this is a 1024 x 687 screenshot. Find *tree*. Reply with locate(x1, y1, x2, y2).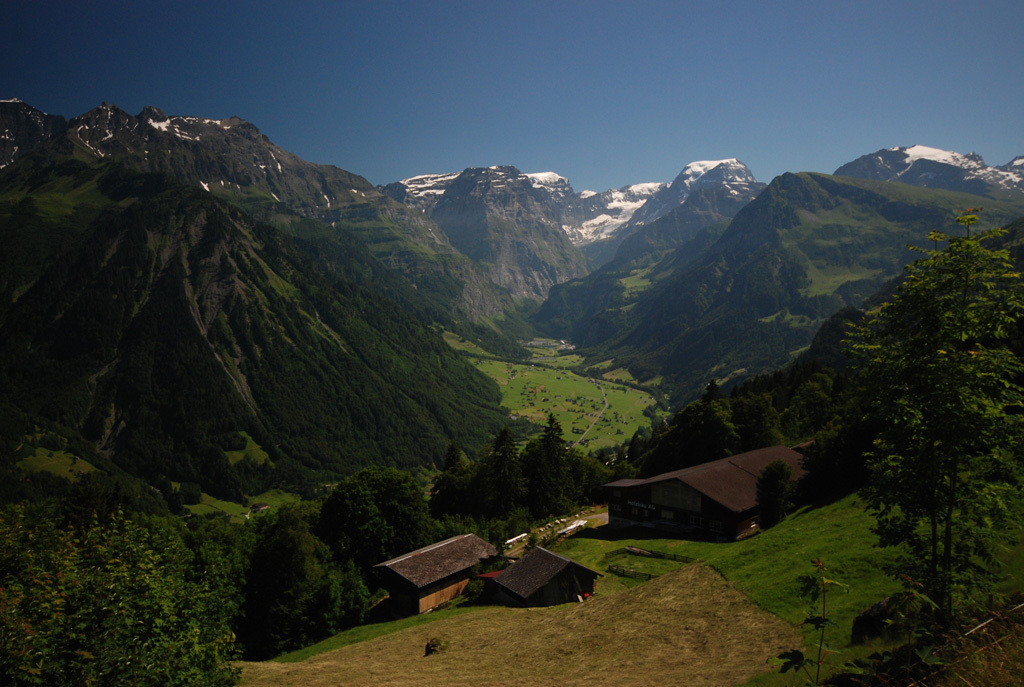
locate(0, 468, 86, 514).
